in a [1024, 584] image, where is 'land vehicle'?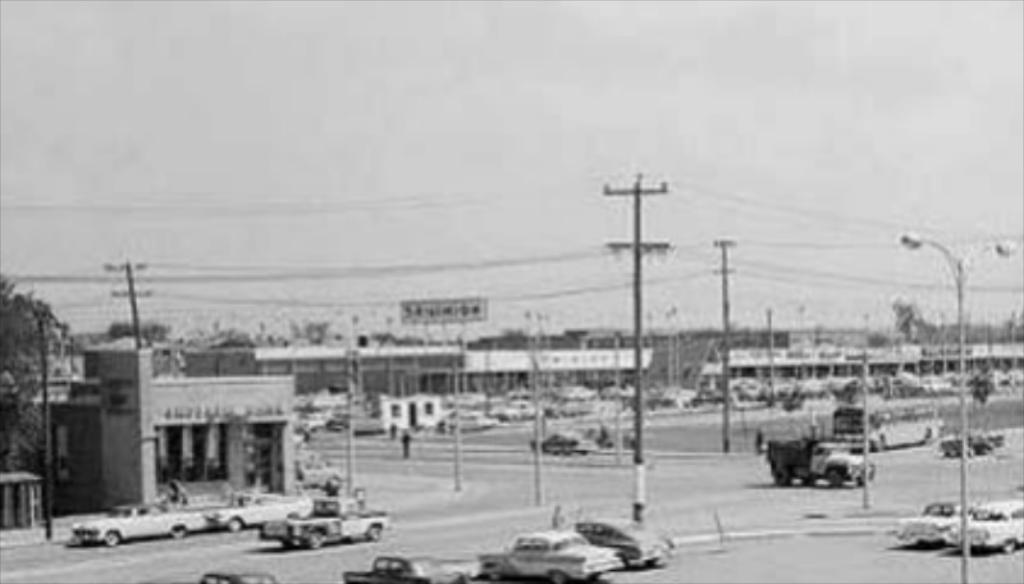
{"x1": 69, "y1": 497, "x2": 206, "y2": 552}.
